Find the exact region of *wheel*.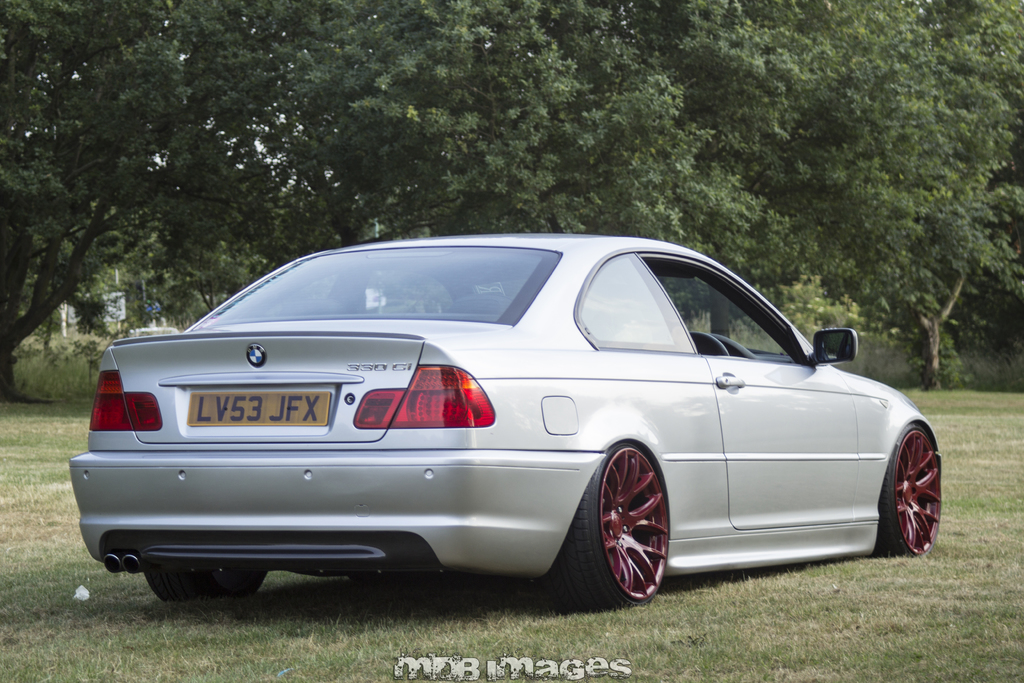
Exact region: 138:563:271:597.
